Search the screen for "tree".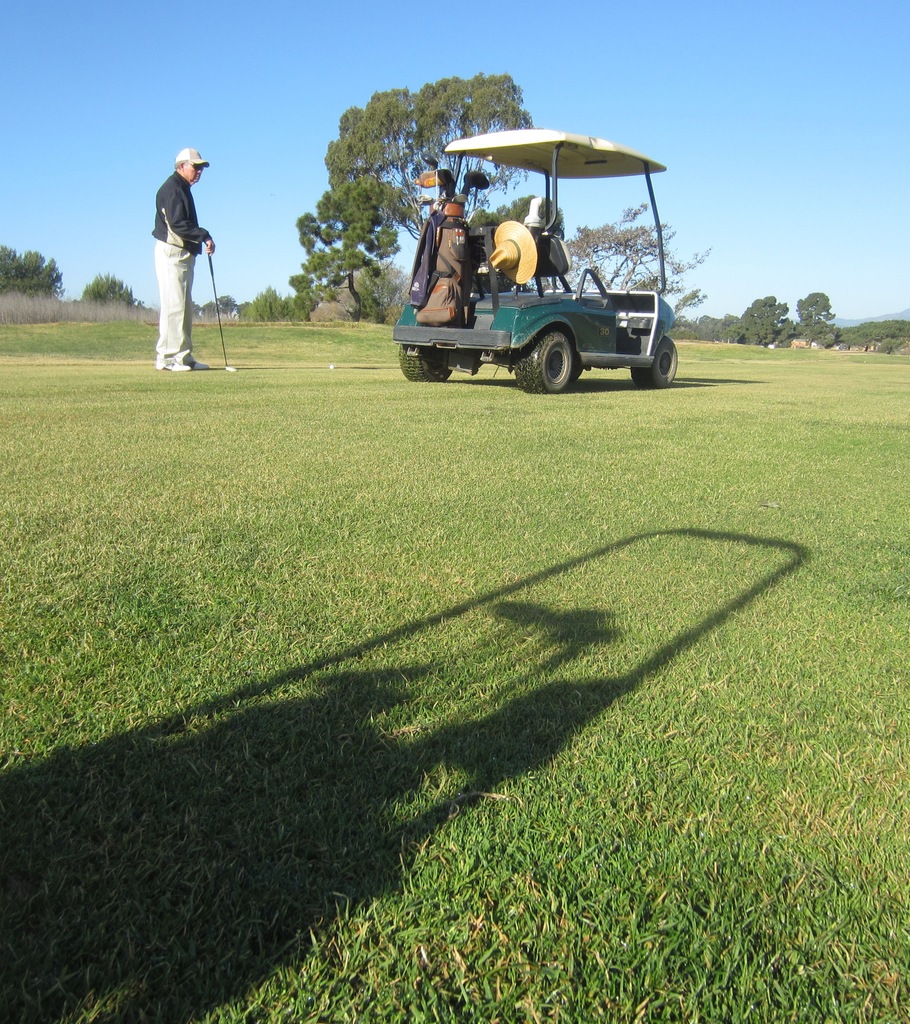
Found at locate(567, 190, 718, 333).
